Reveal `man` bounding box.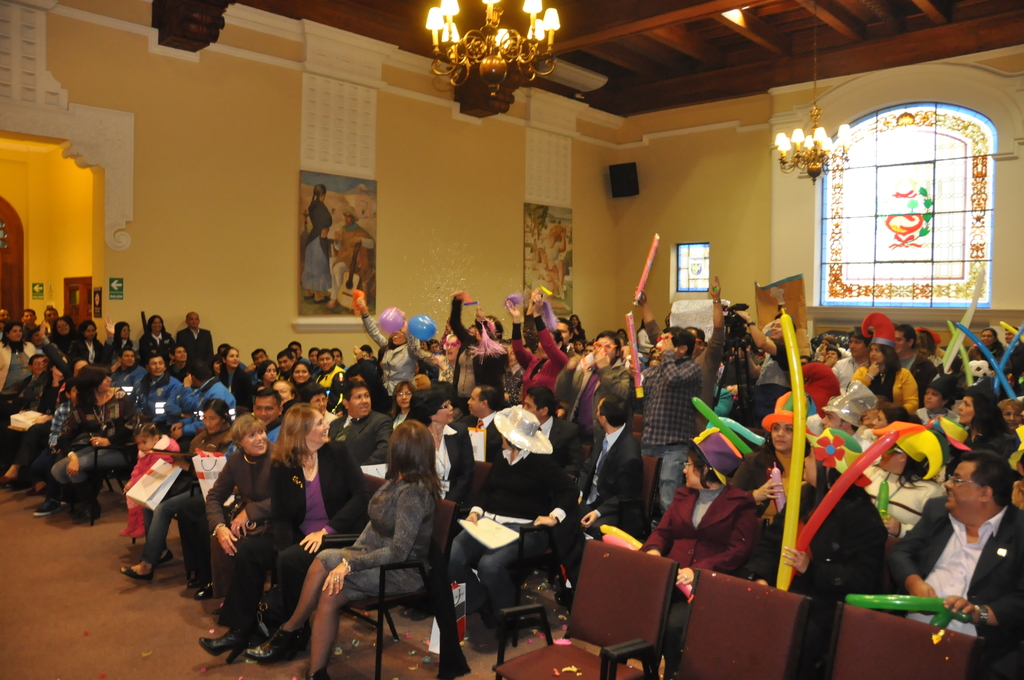
Revealed: region(110, 346, 150, 394).
